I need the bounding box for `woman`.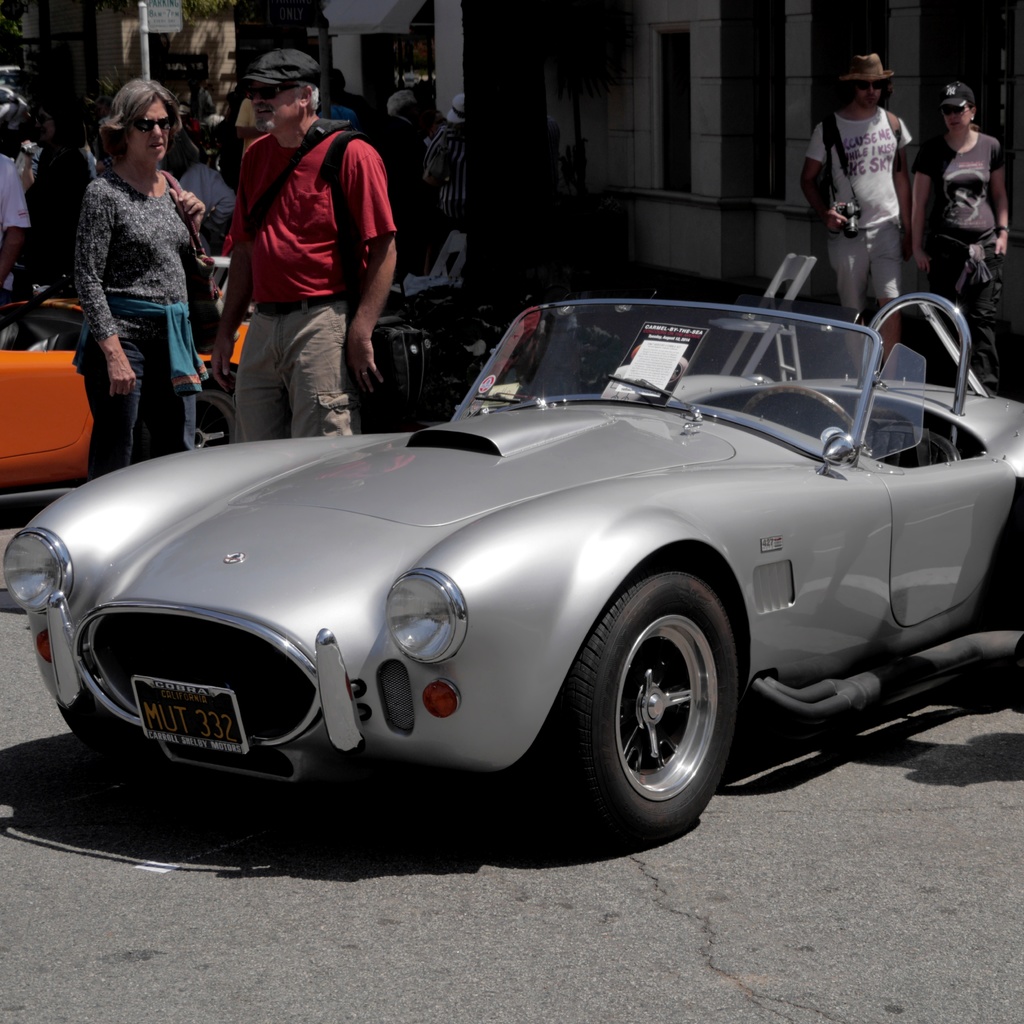
Here it is: <bbox>65, 76, 214, 476</bbox>.
